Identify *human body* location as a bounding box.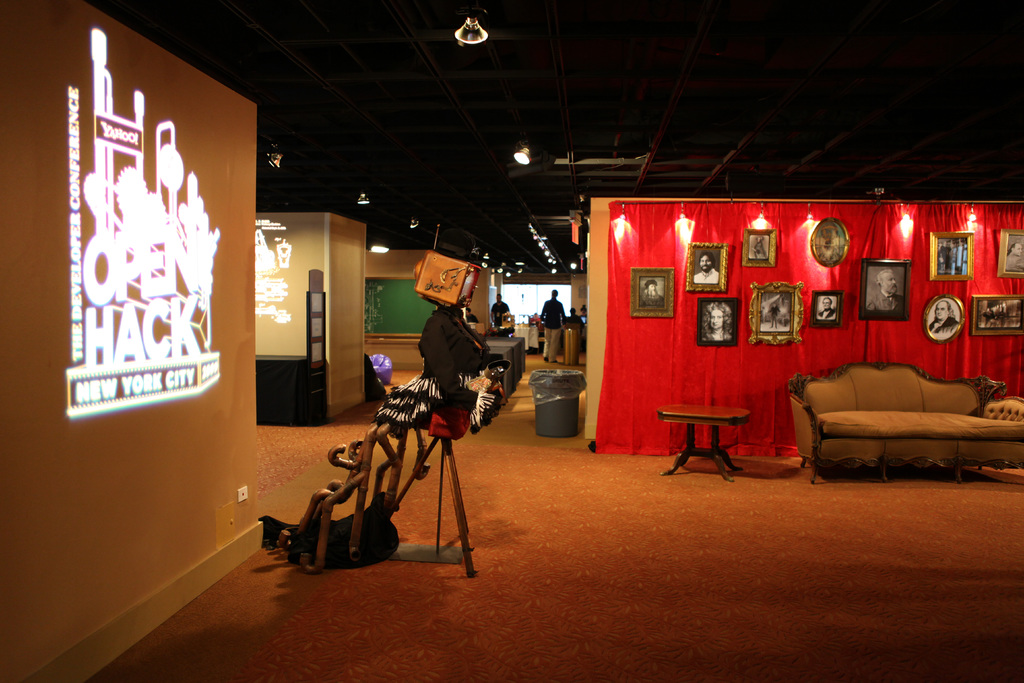
<bbox>536, 292, 566, 362</bbox>.
